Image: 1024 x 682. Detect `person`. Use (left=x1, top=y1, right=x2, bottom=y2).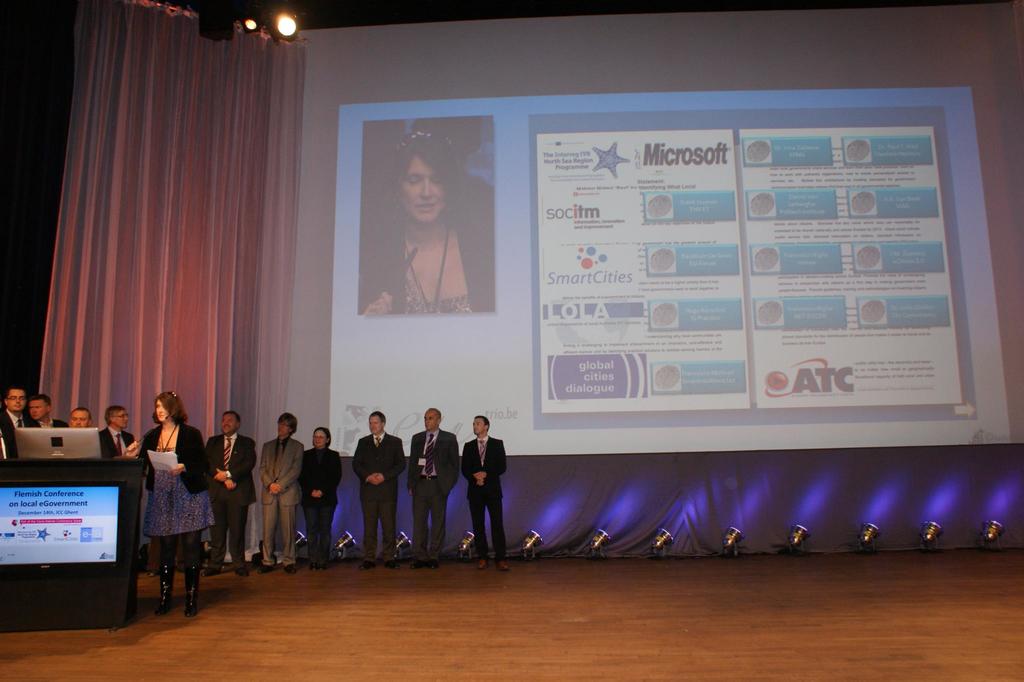
(left=256, top=412, right=307, bottom=577).
